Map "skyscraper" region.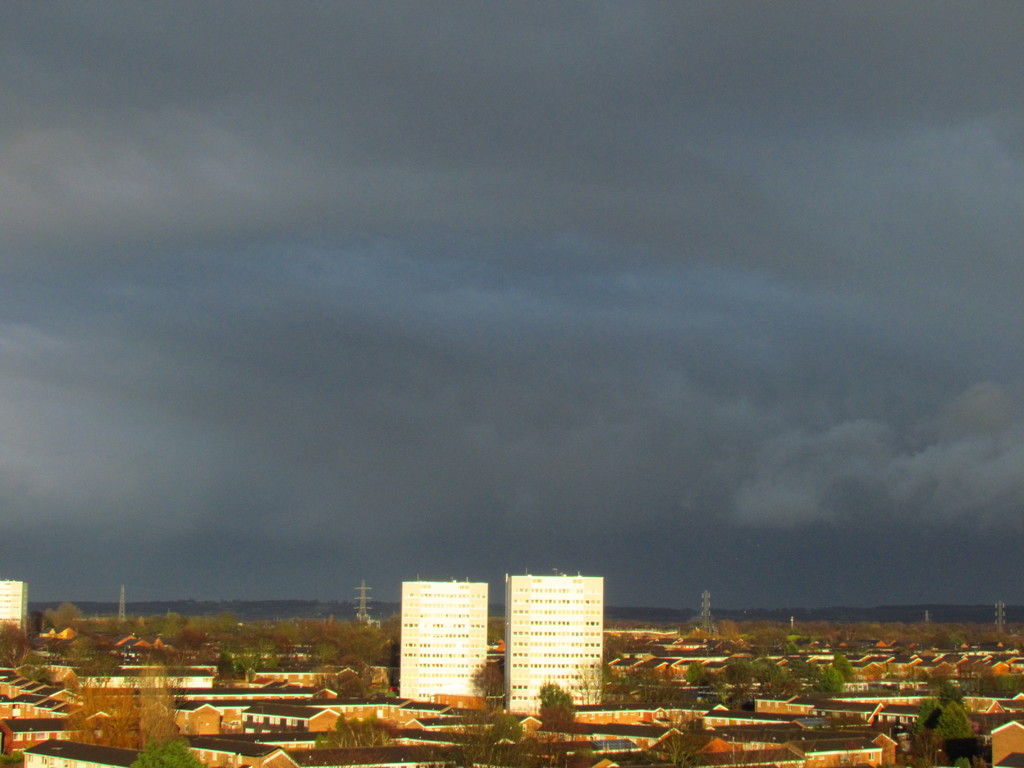
Mapped to <box>993,596,1013,646</box>.
